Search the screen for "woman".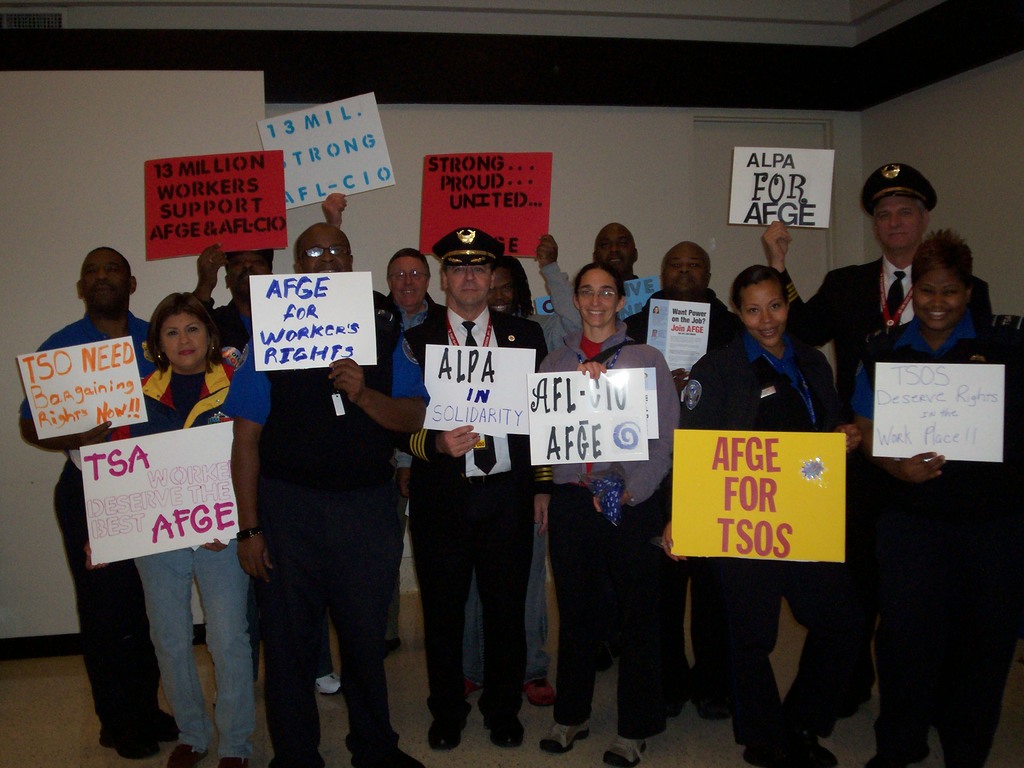
Found at bbox=(660, 260, 863, 767).
